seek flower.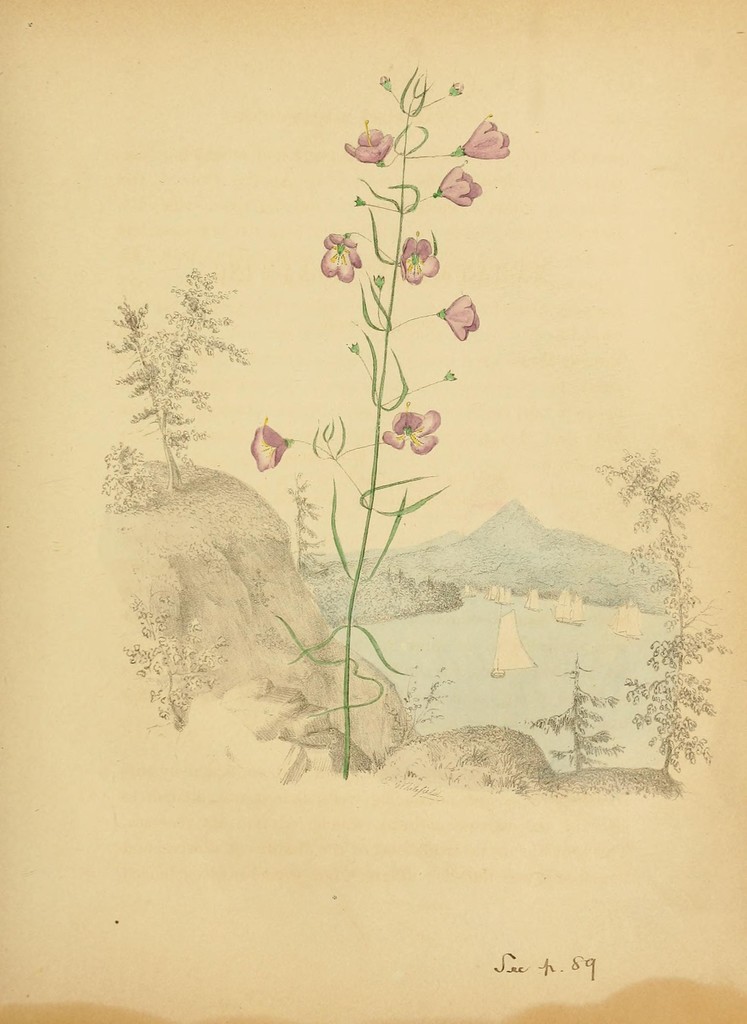
bbox=[344, 125, 392, 162].
